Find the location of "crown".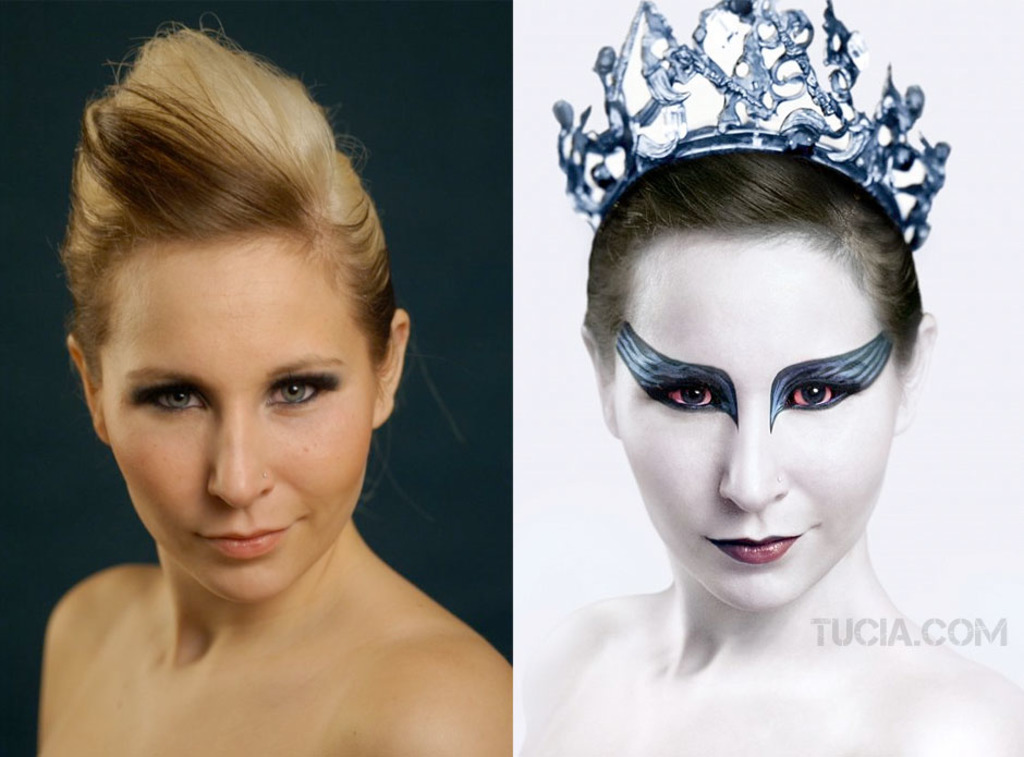
Location: 549 0 952 254.
